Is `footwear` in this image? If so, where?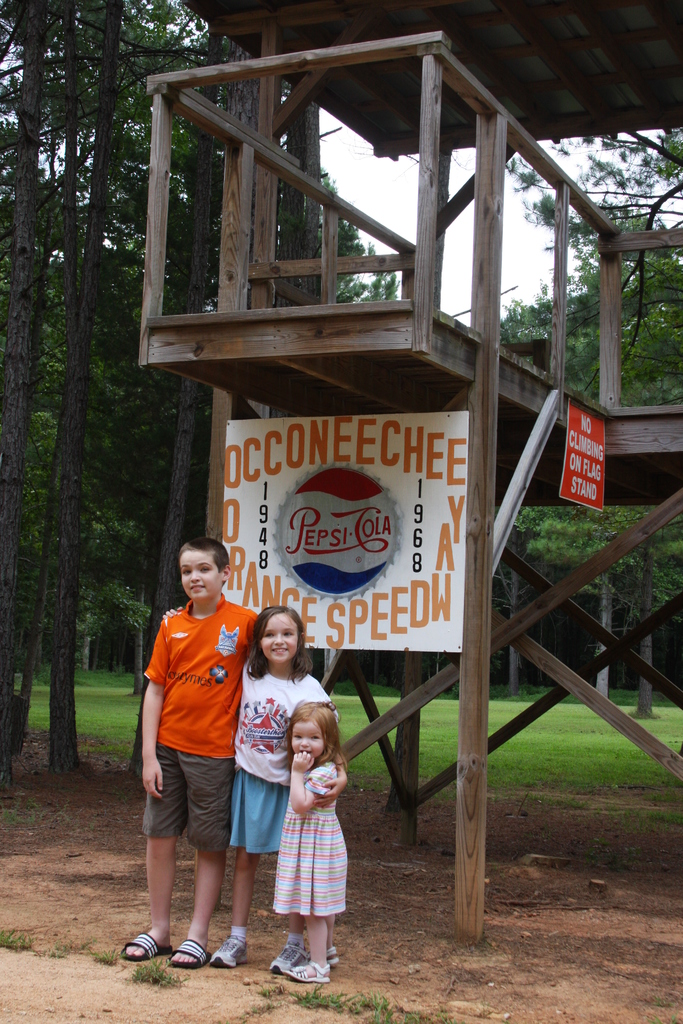
Yes, at bbox(329, 944, 341, 972).
